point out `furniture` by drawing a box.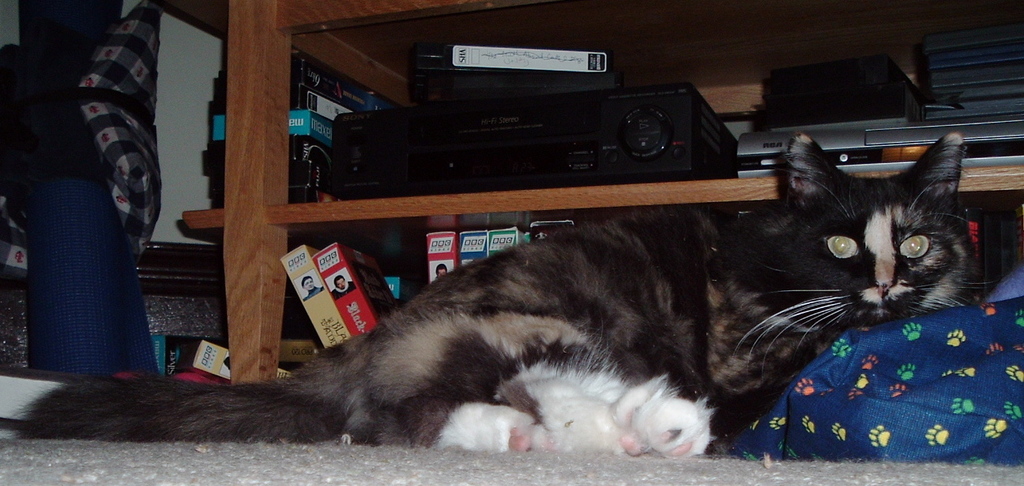
[left=160, top=0, right=1023, bottom=387].
